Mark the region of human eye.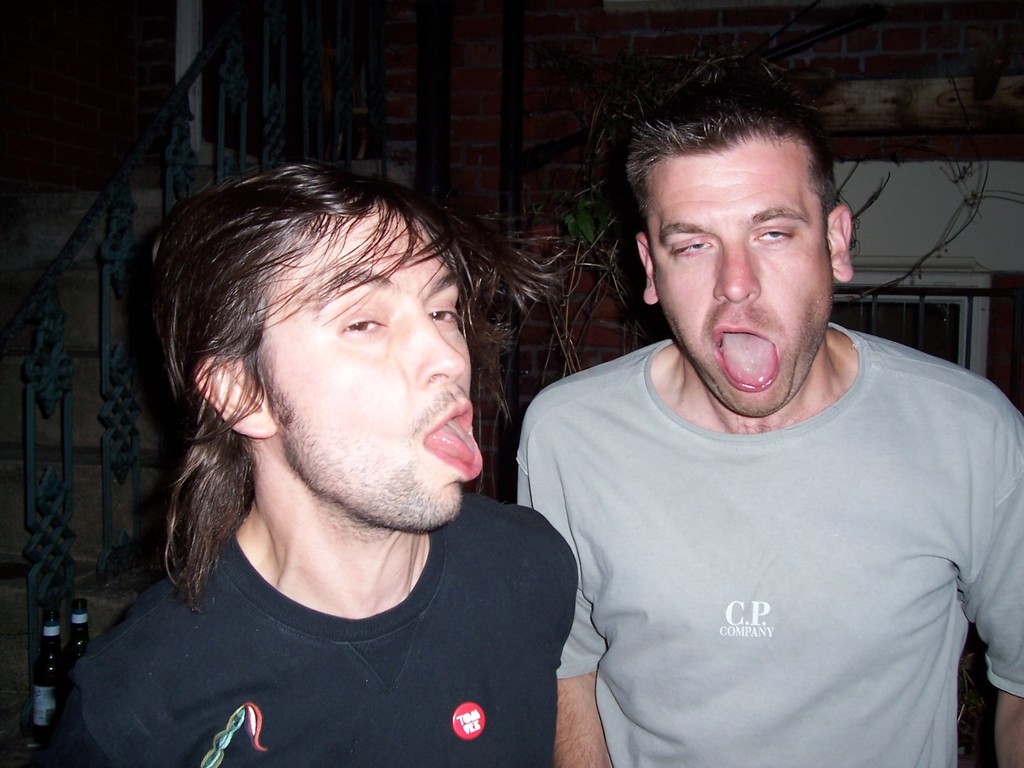
Region: left=751, top=220, right=800, bottom=252.
